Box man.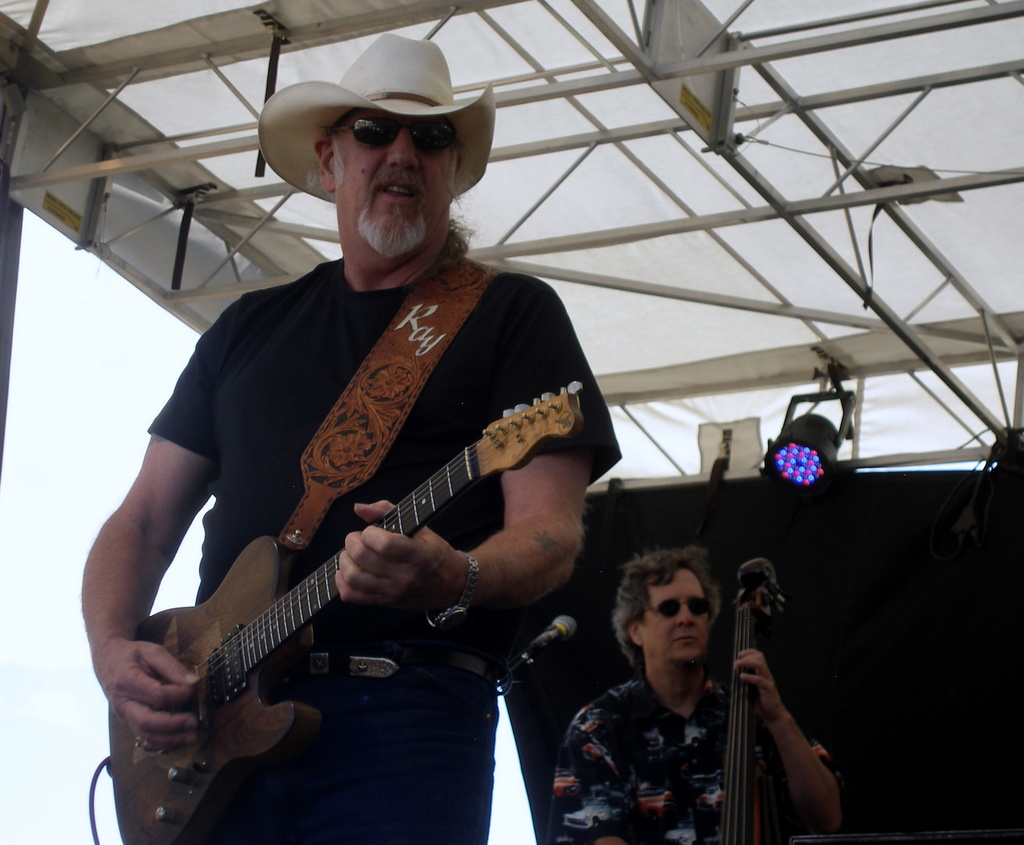
BBox(547, 550, 849, 844).
